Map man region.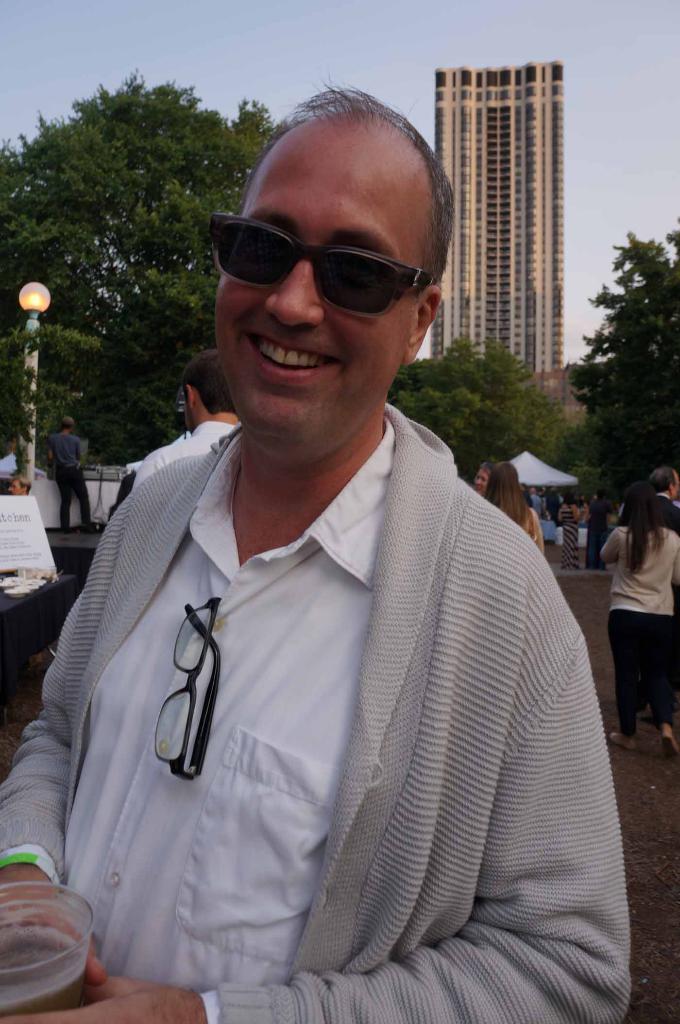
Mapped to select_region(615, 464, 679, 750).
